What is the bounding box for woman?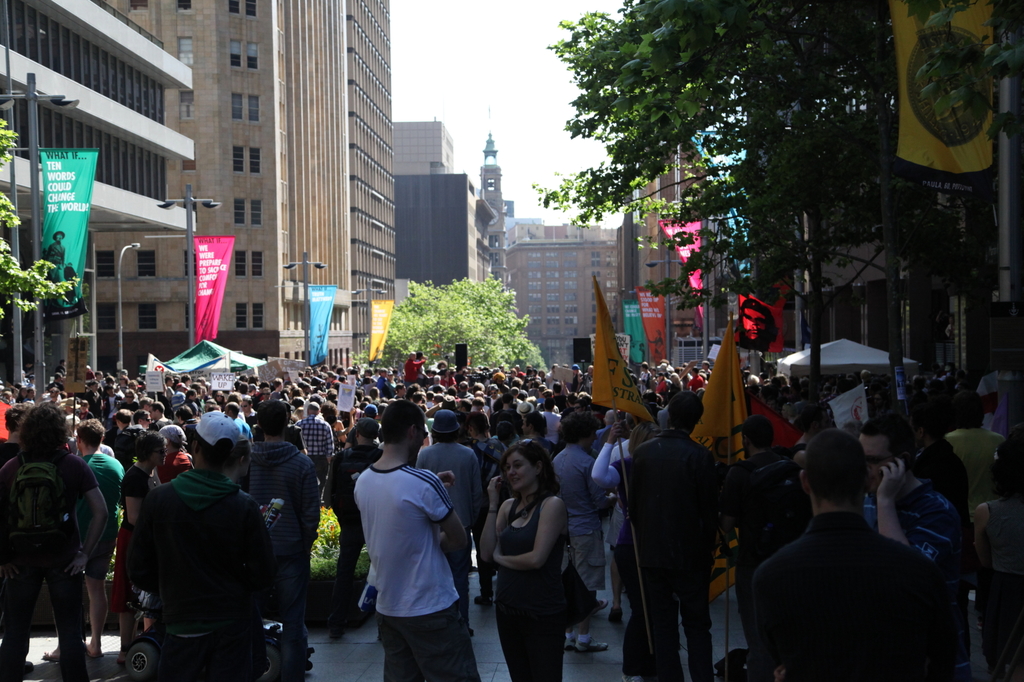
x1=85 y1=379 x2=101 y2=423.
